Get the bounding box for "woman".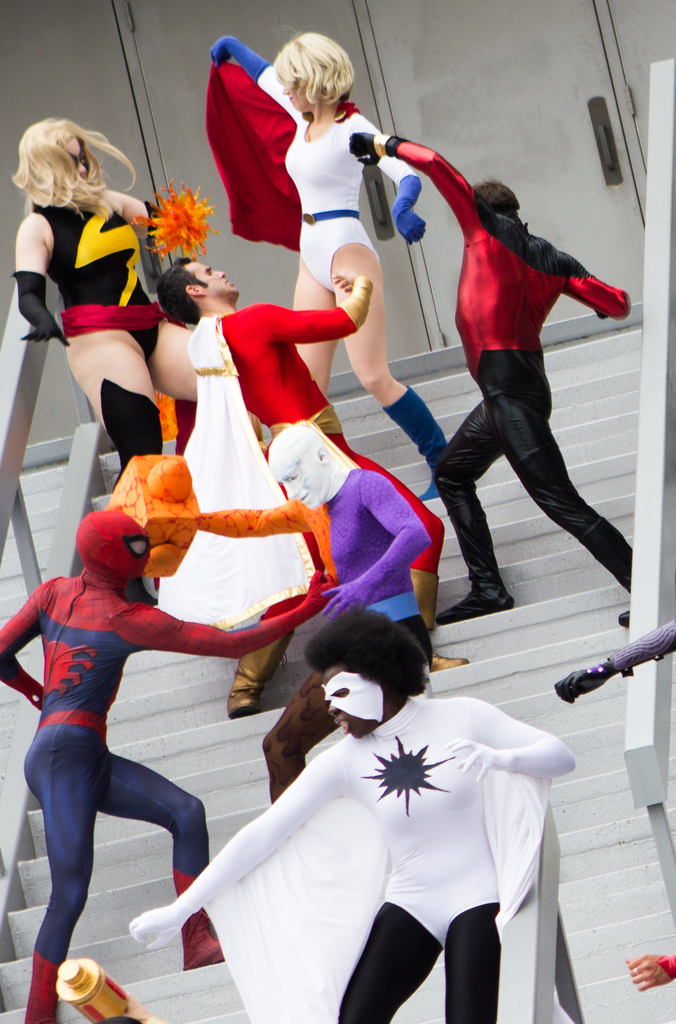
[18, 110, 179, 526].
